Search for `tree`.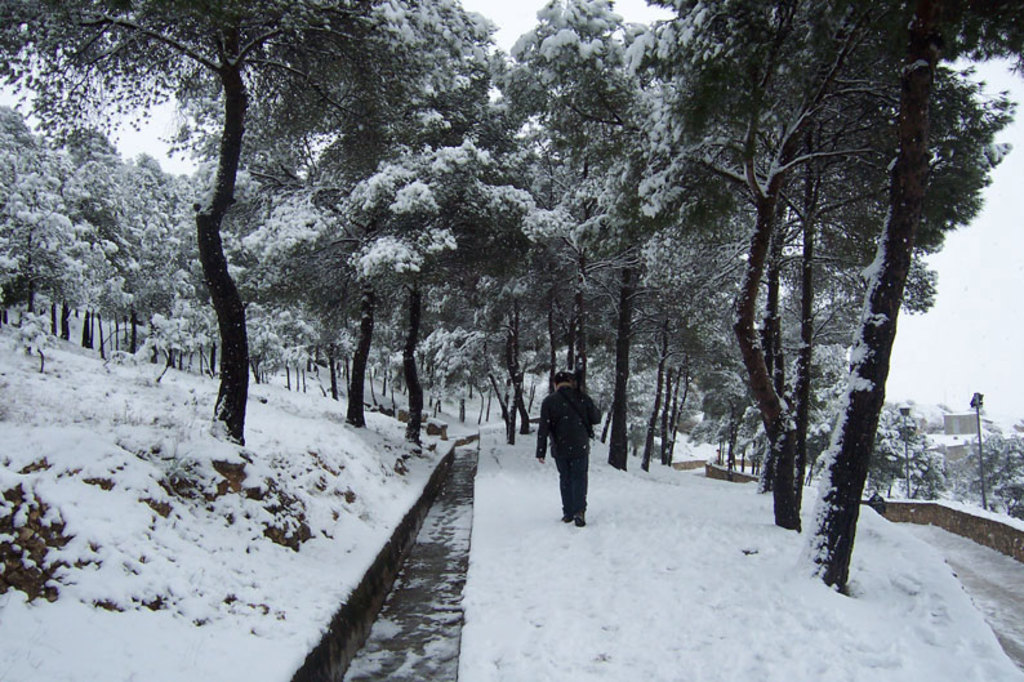
Found at <region>311, 251, 386, 424</region>.
